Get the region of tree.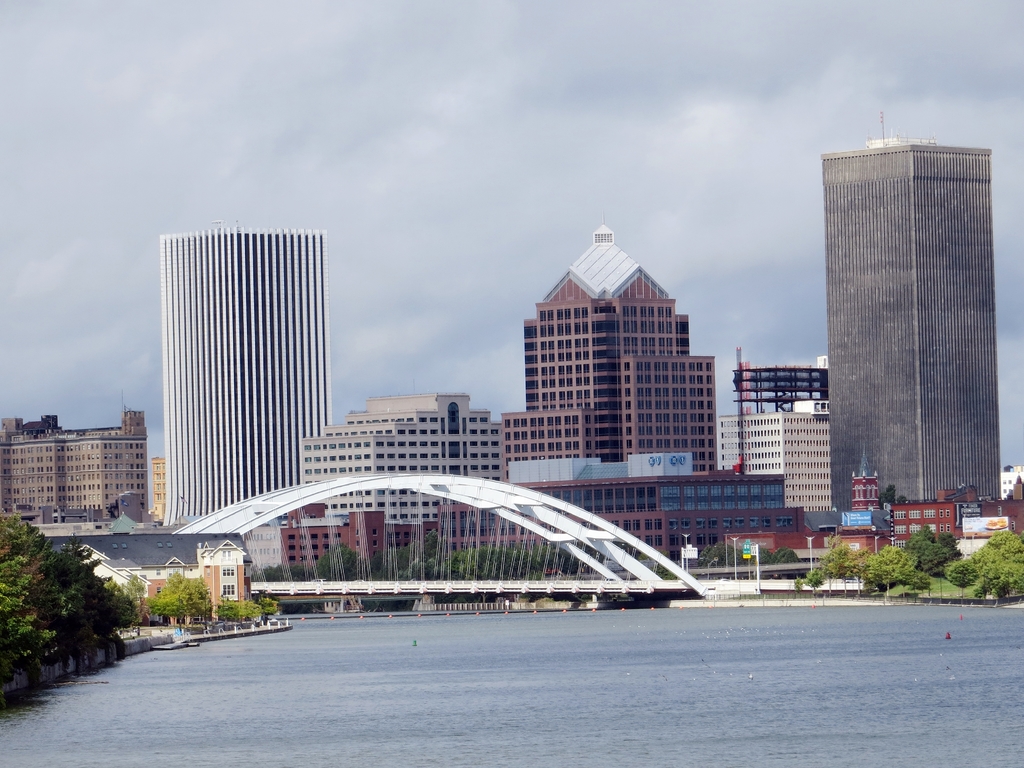
region(680, 544, 796, 585).
